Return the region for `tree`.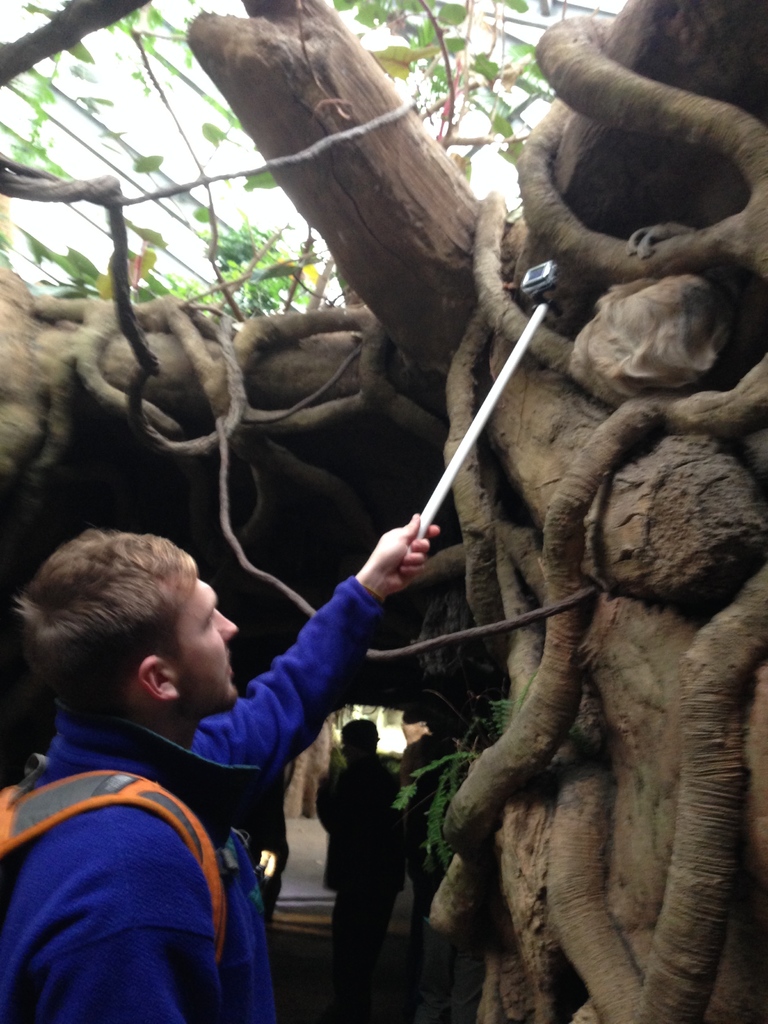
[left=99, top=0, right=767, bottom=980].
